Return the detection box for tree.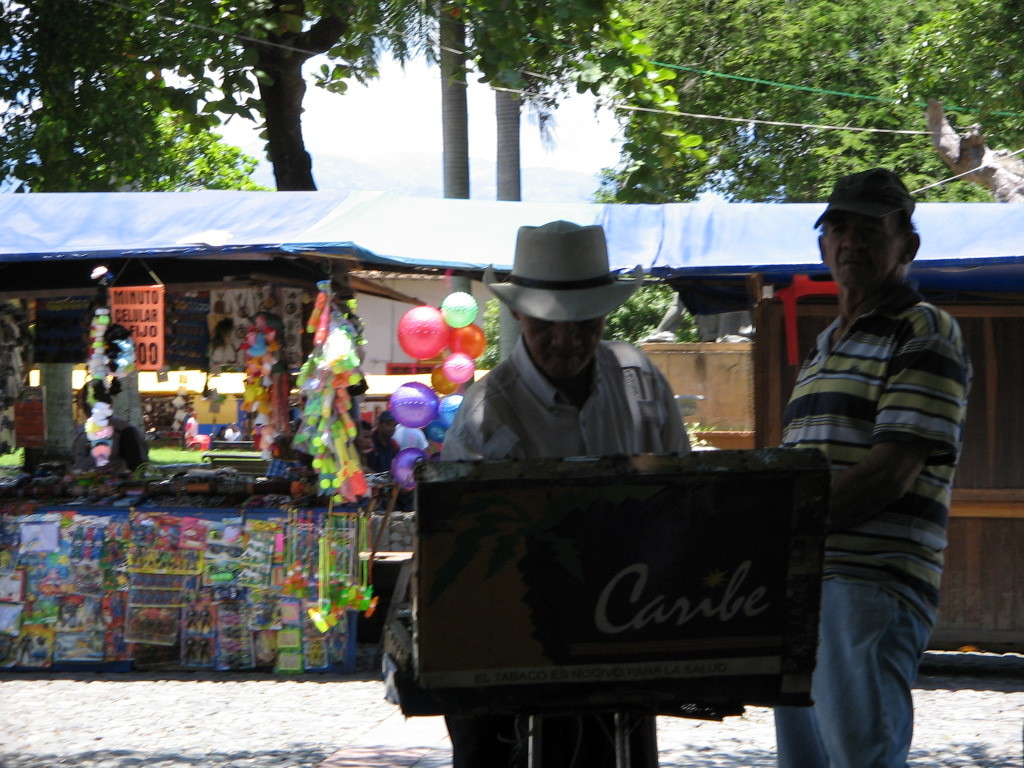
box(170, 0, 350, 194).
